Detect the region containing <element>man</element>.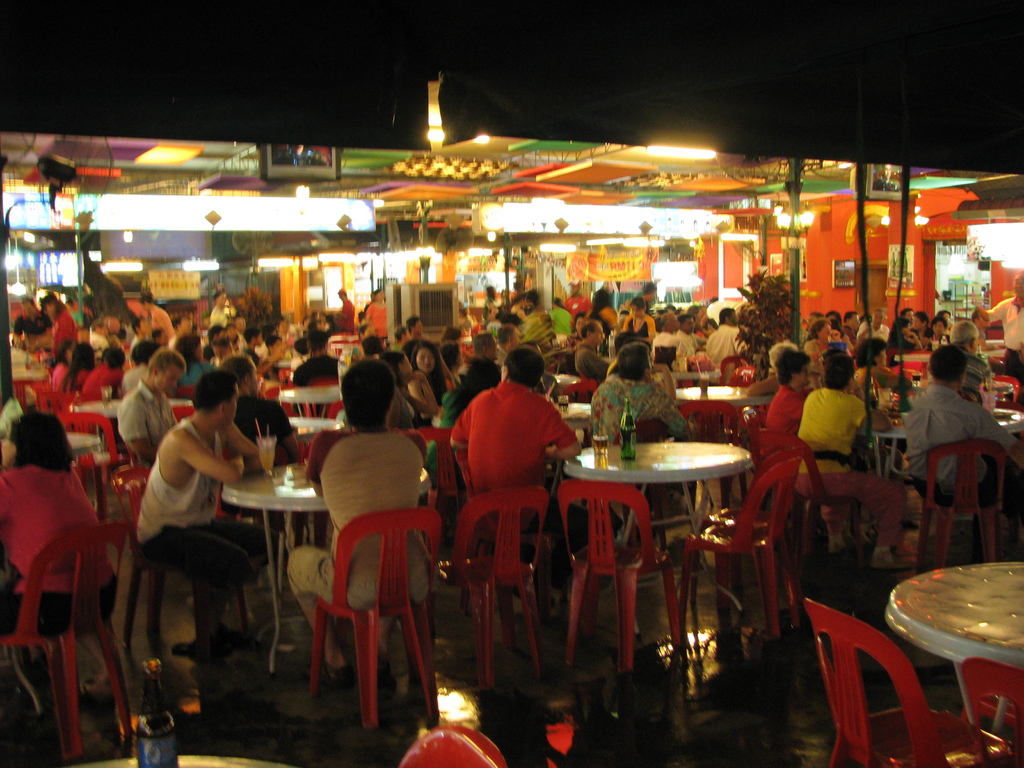
633:280:652:303.
